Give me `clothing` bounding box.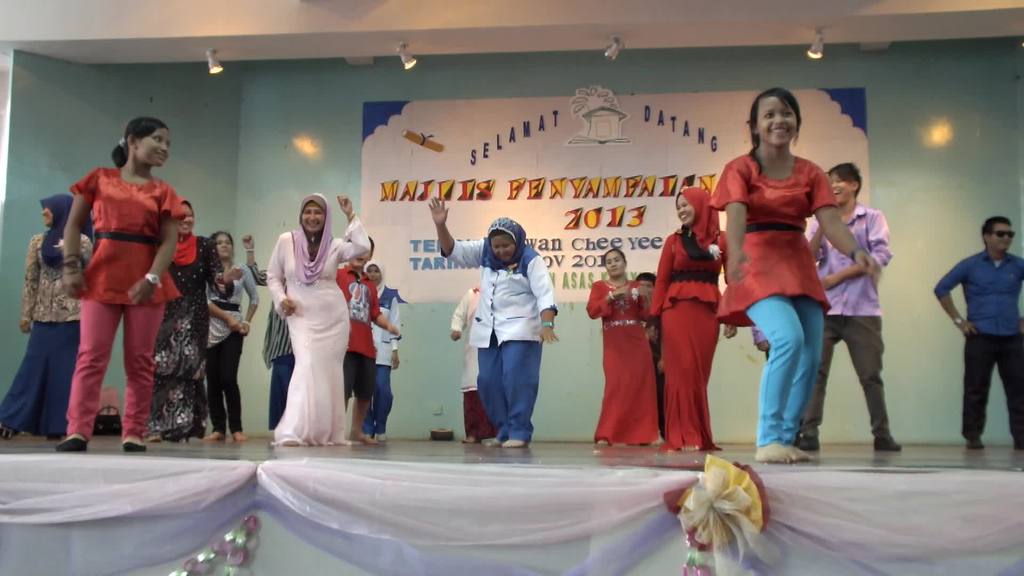
[left=930, top=245, right=1023, bottom=454].
